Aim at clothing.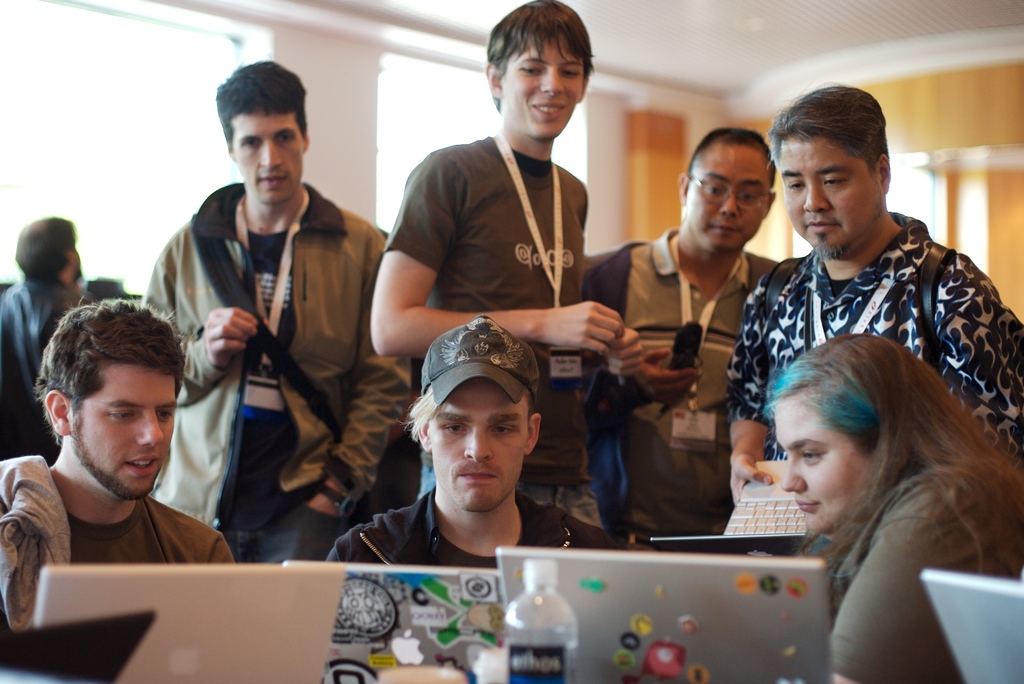
Aimed at <bbox>0, 272, 85, 463</bbox>.
